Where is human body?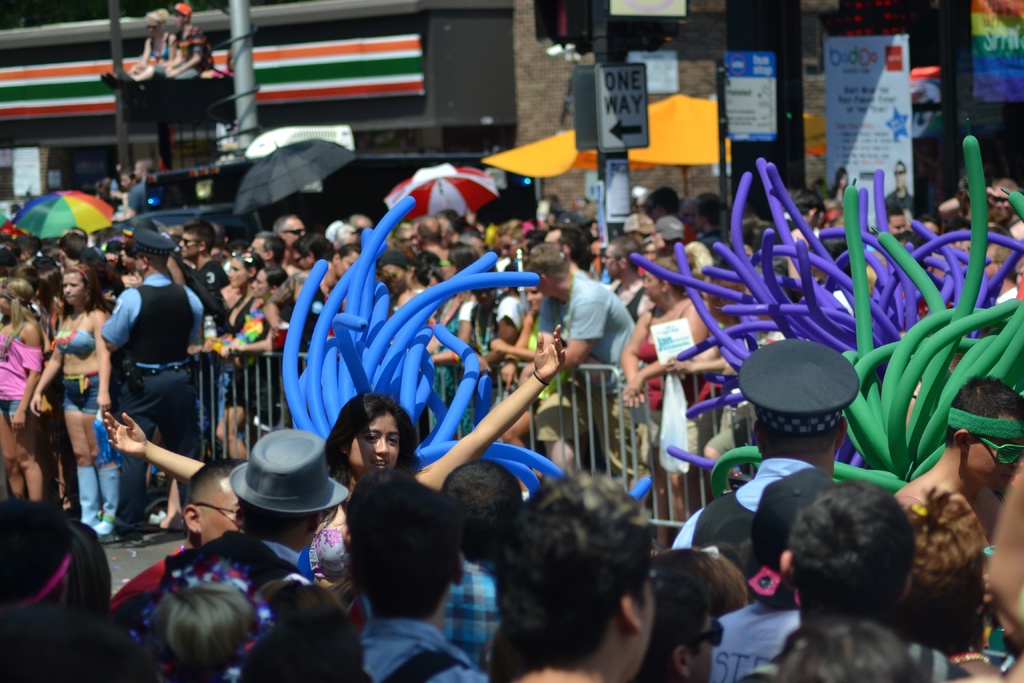
rect(623, 249, 708, 425).
